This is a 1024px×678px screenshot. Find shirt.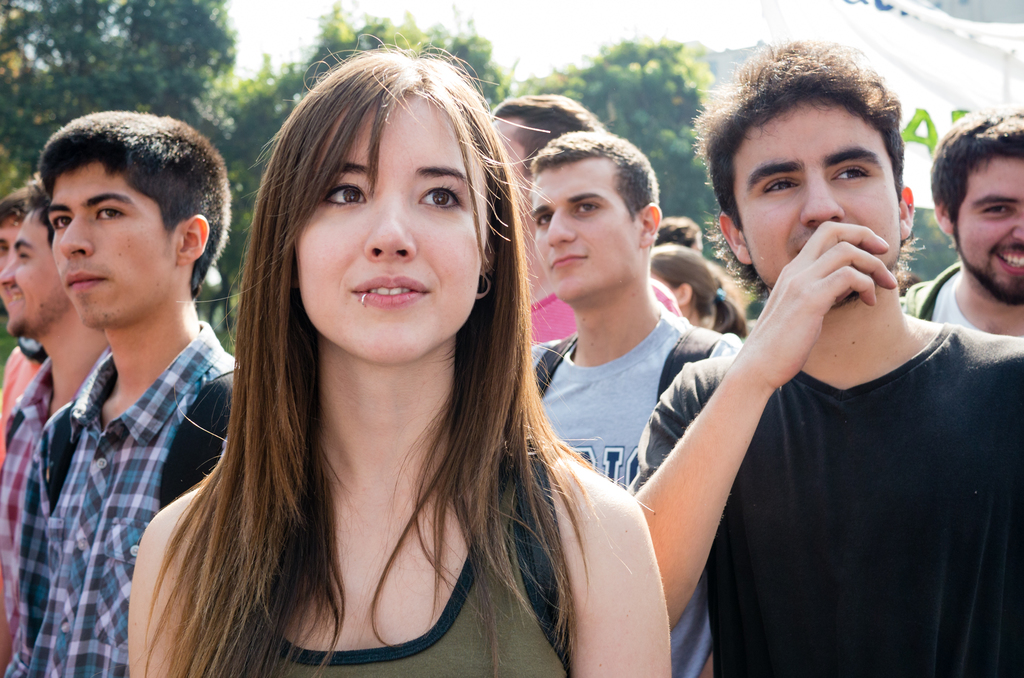
Bounding box: detection(0, 352, 54, 668).
